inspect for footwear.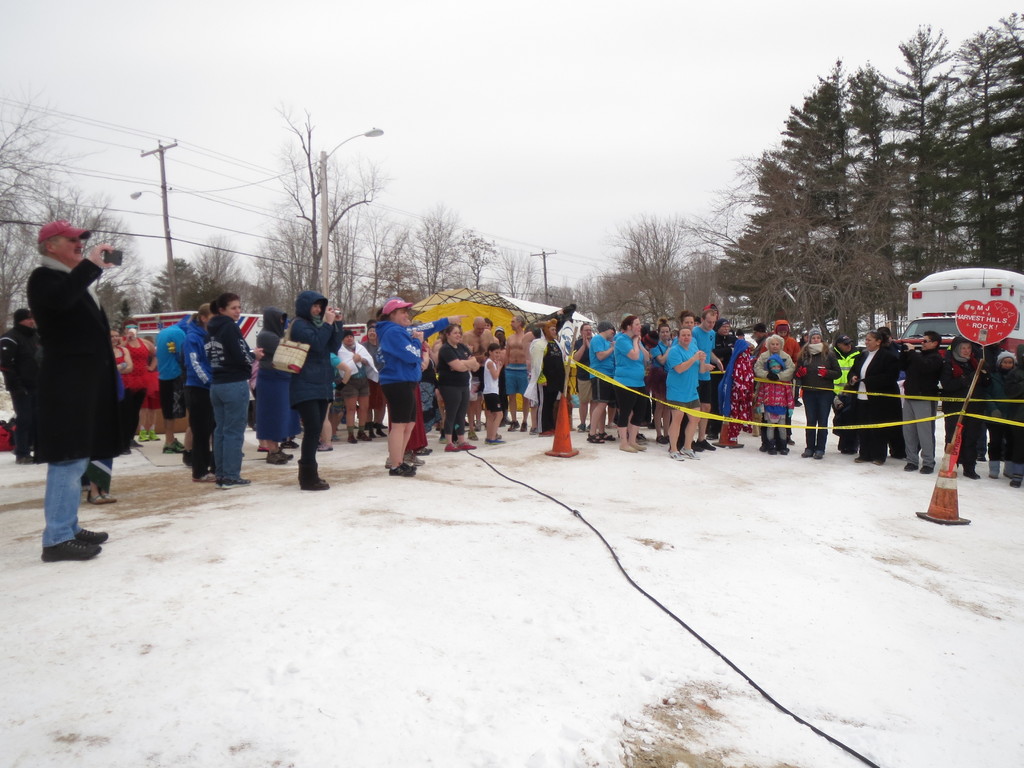
Inspection: 602 429 613 441.
